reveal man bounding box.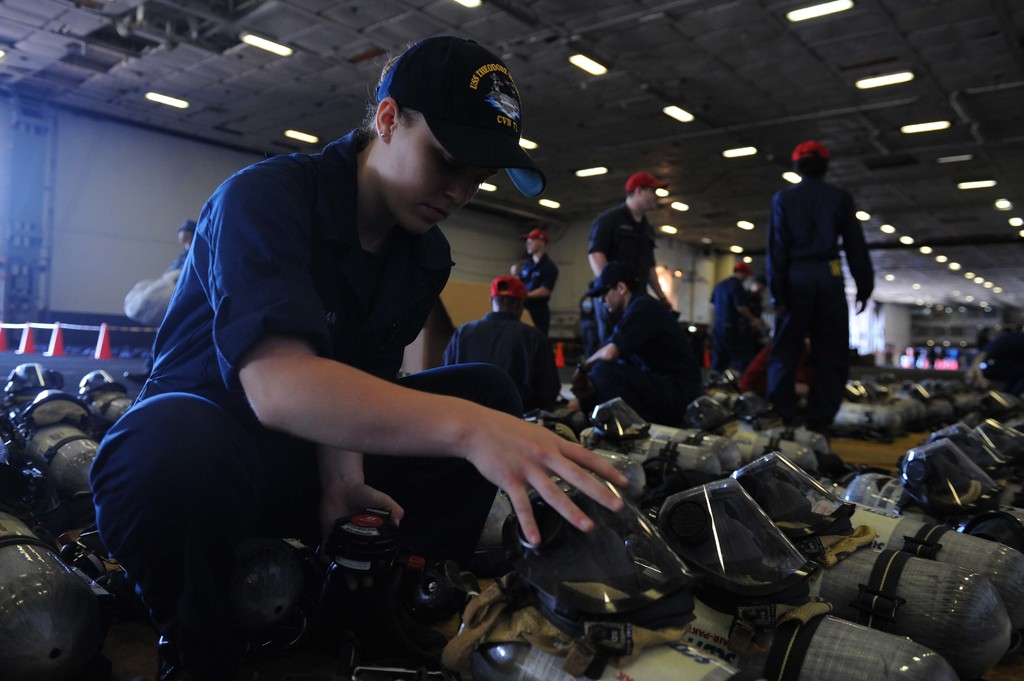
Revealed: [left=758, top=140, right=877, bottom=442].
